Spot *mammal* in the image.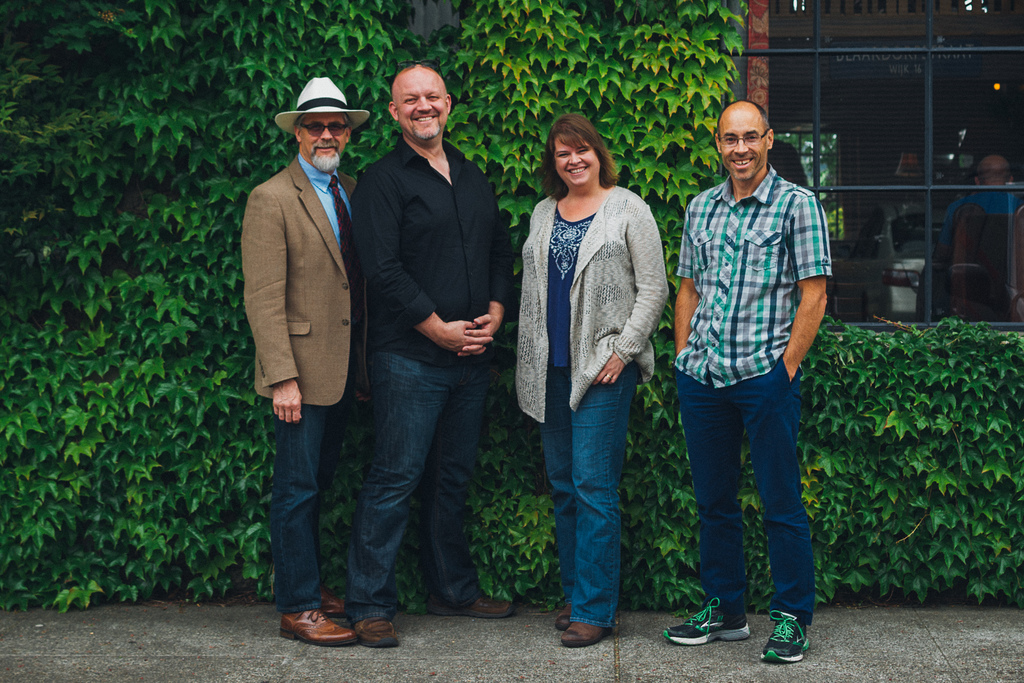
*mammal* found at (348,60,518,646).
